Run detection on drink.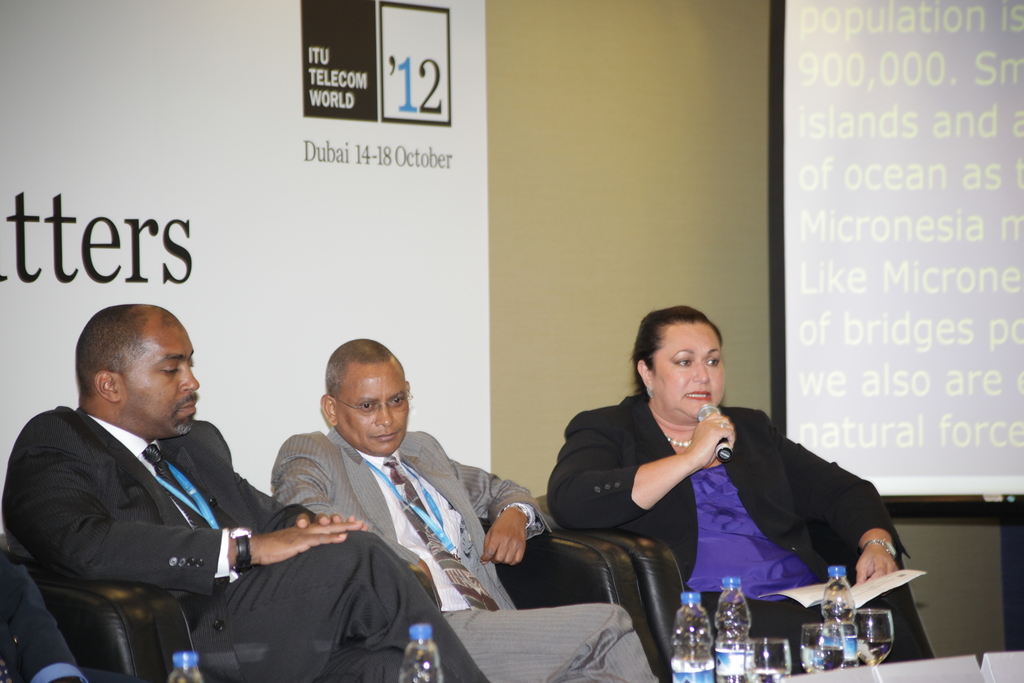
Result: <bbox>818, 566, 856, 663</bbox>.
